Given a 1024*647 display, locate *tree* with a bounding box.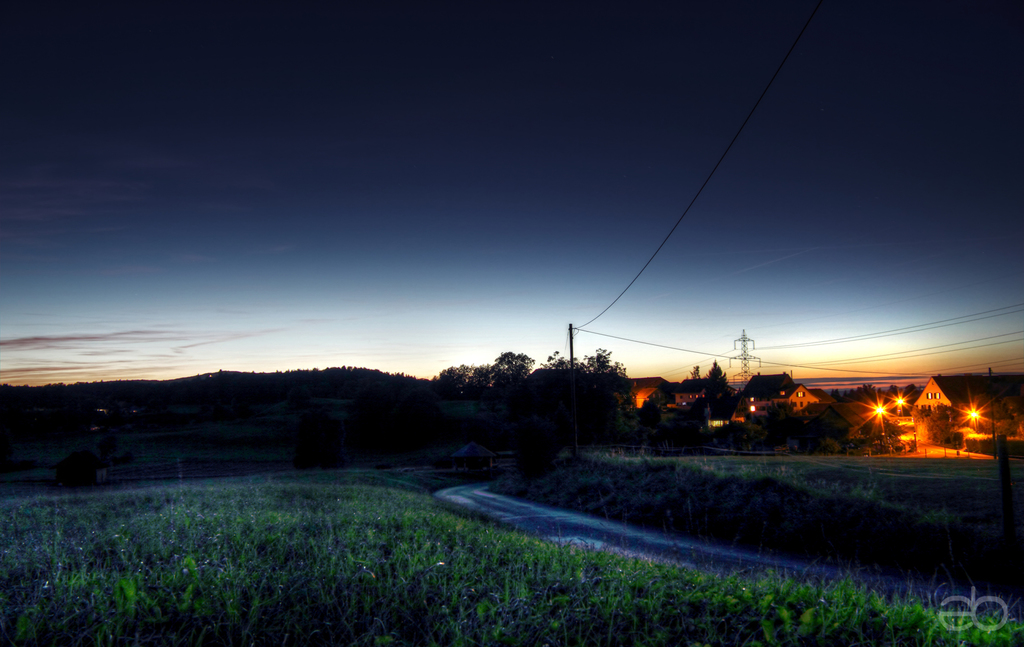
Located: [x1=705, y1=354, x2=726, y2=413].
